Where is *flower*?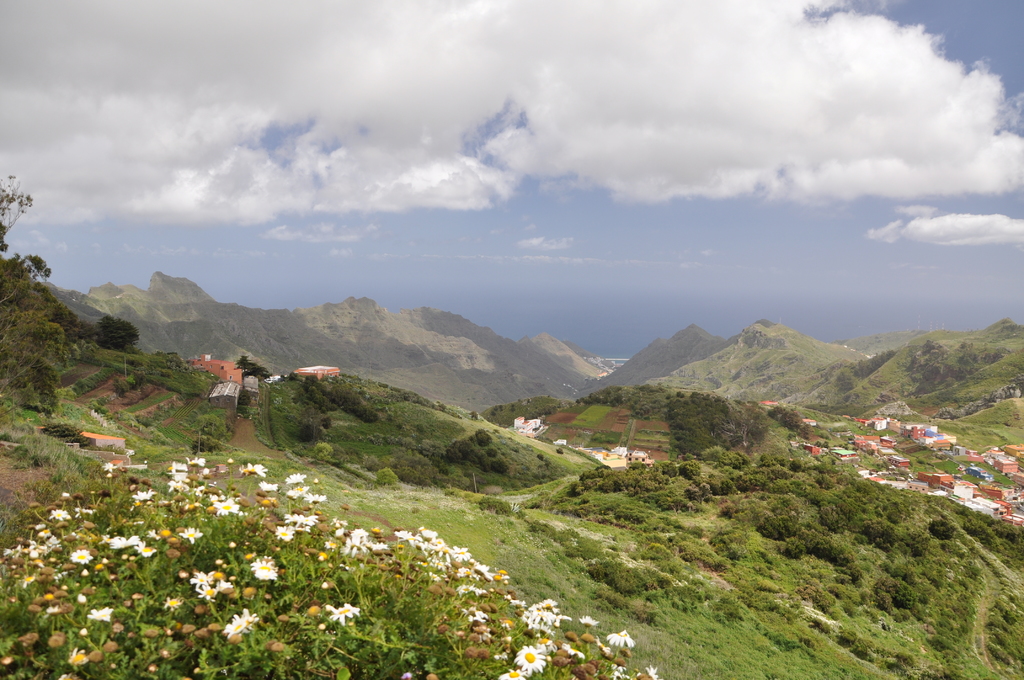
<region>278, 523, 291, 542</region>.
